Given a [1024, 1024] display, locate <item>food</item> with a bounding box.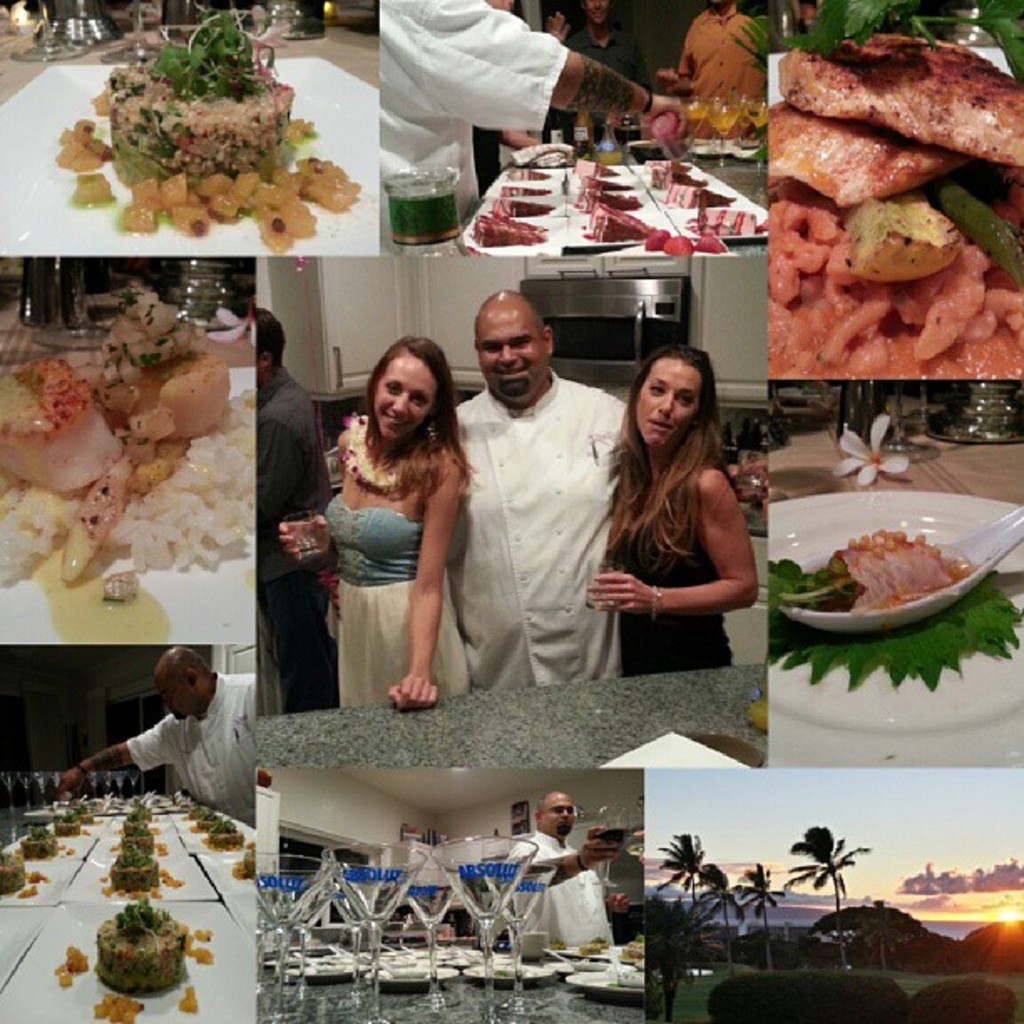
Located: l=527, t=139, r=592, b=164.
